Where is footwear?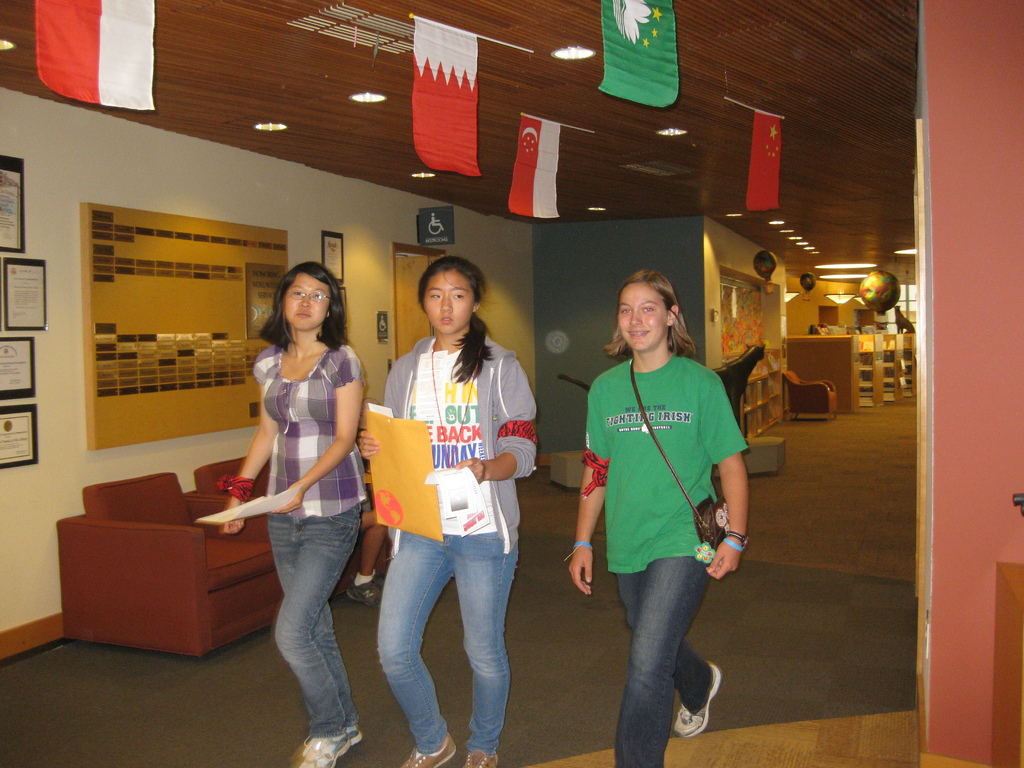
460 749 500 767.
